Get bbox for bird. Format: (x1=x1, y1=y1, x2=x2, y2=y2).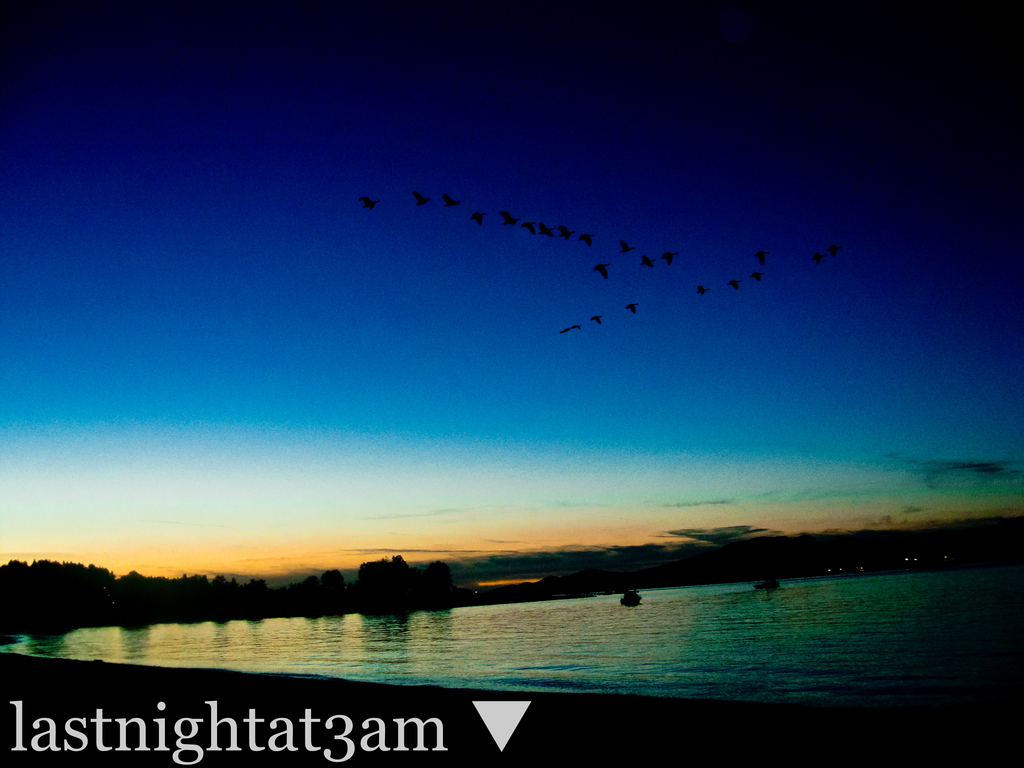
(x1=356, y1=193, x2=385, y2=213).
